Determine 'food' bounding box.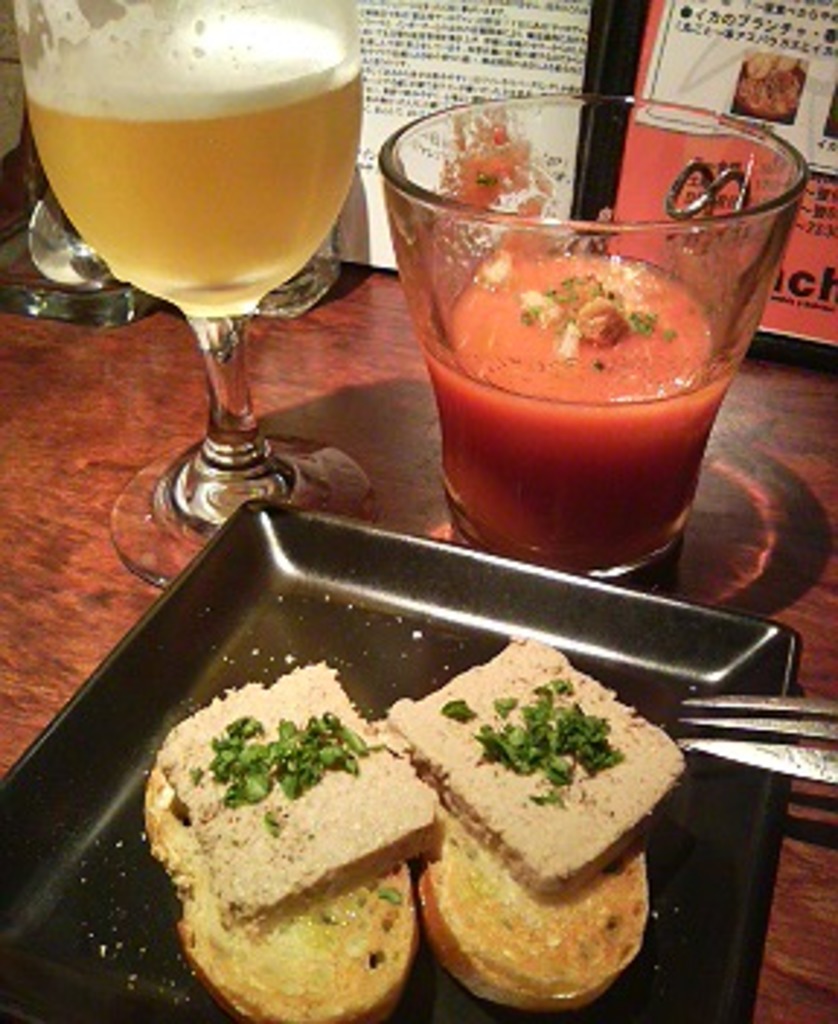
Determined: bbox=[143, 649, 436, 1021].
